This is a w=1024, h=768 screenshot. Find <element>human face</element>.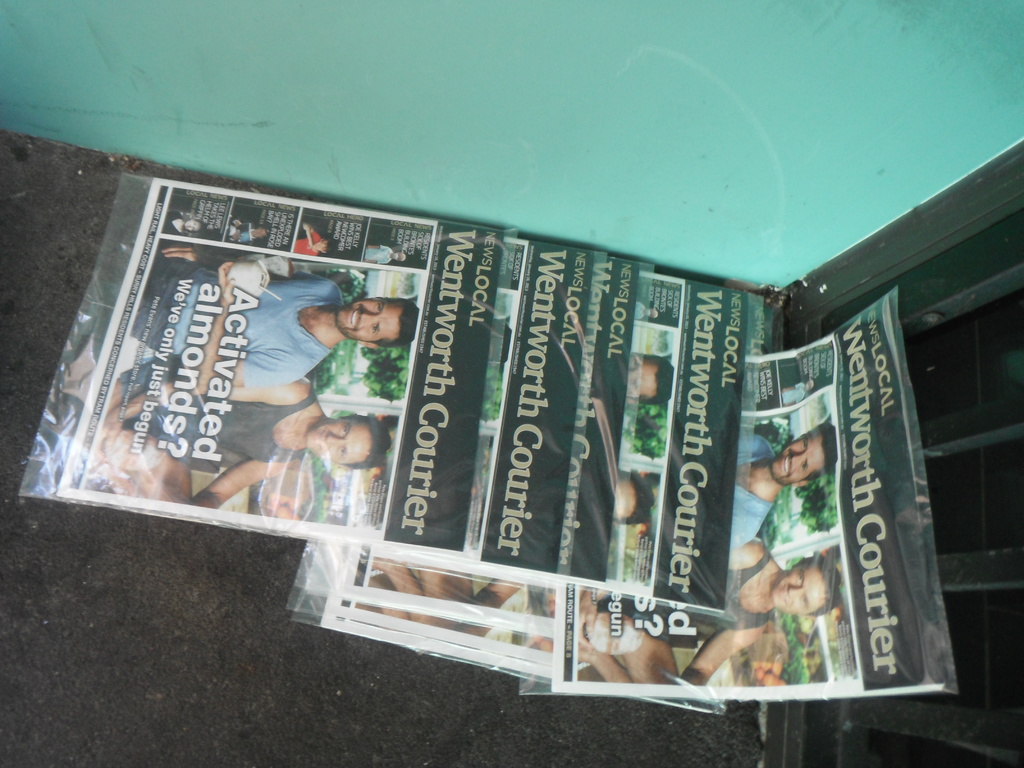
Bounding box: 393/253/405/260.
